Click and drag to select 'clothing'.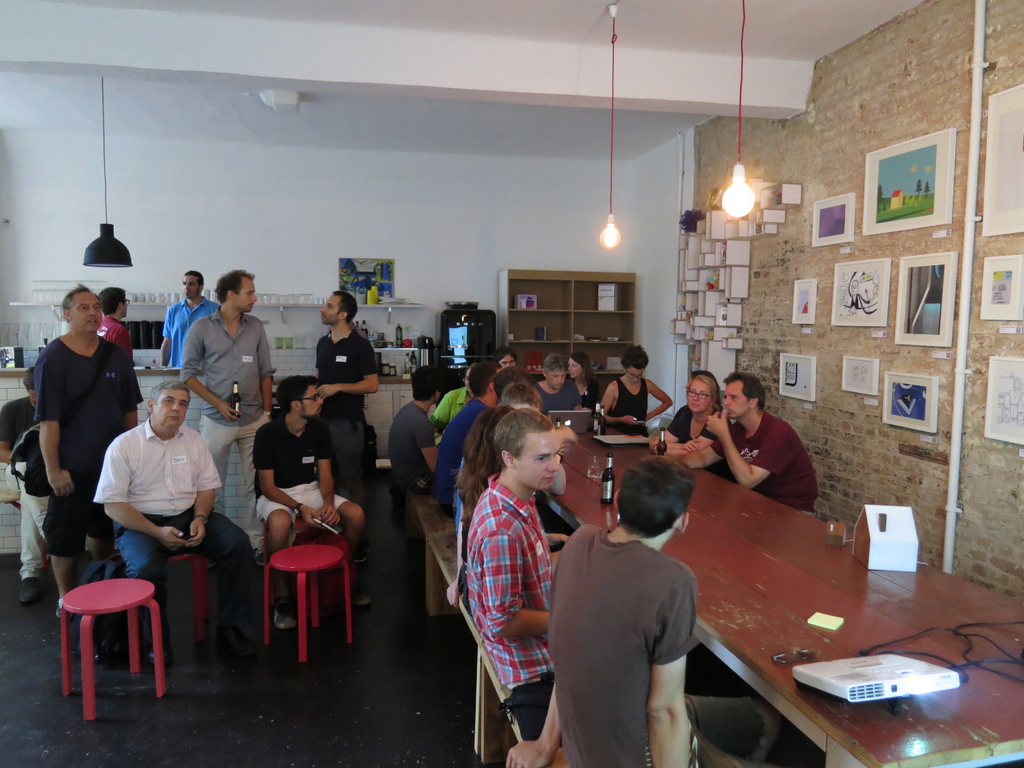
Selection: 384 404 436 492.
